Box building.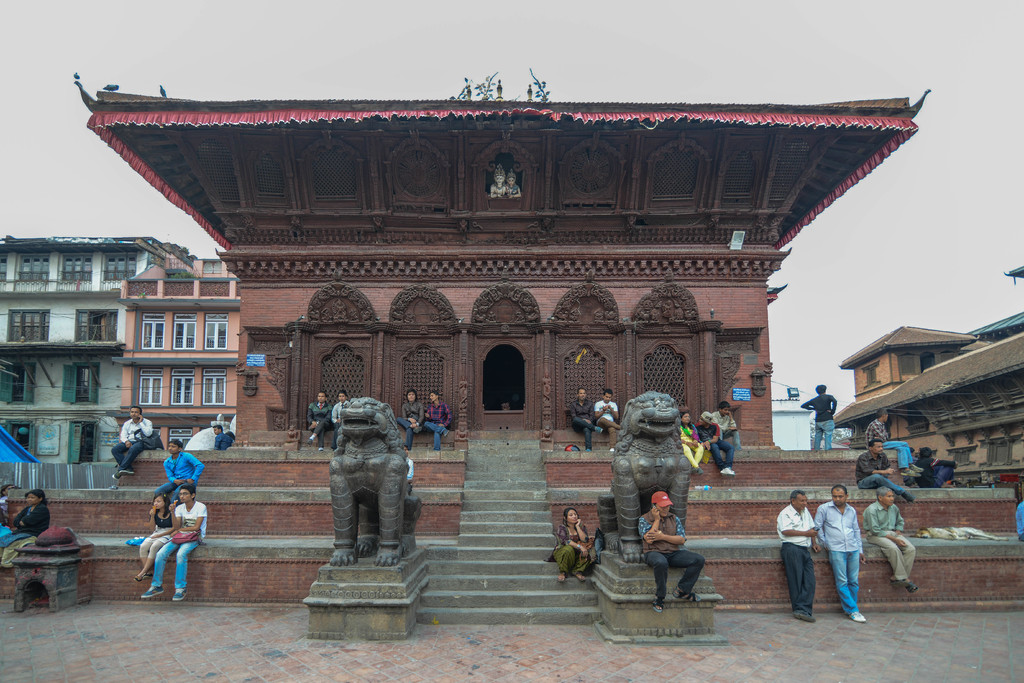
rect(117, 249, 244, 423).
